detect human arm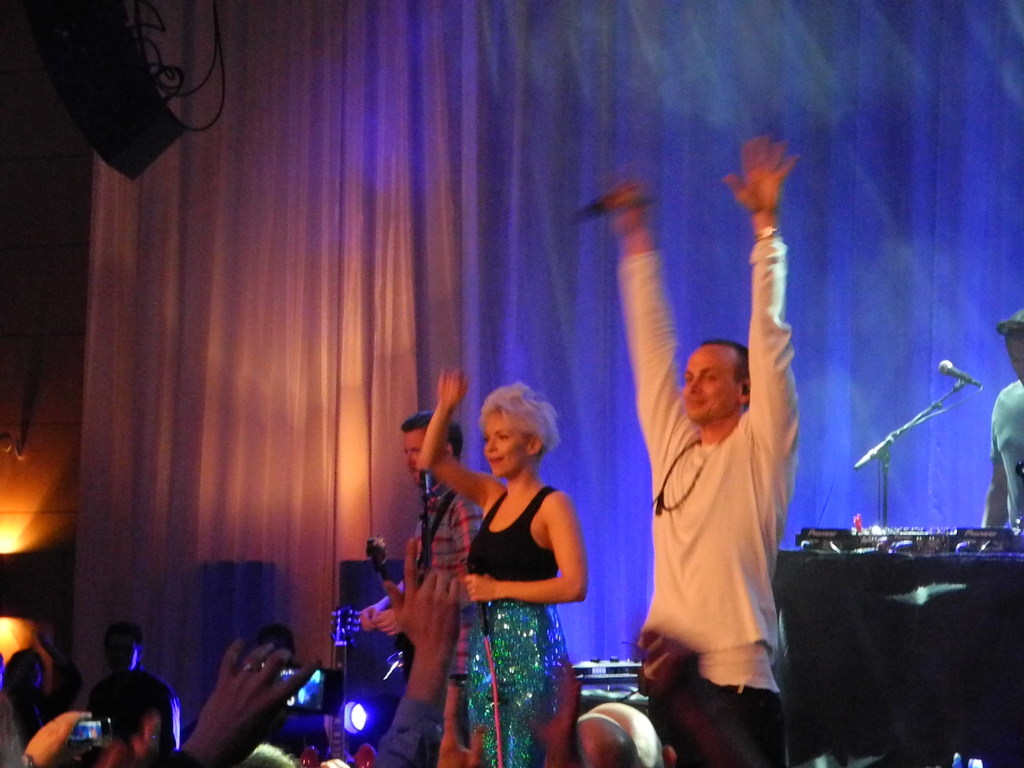
rect(154, 689, 186, 767)
